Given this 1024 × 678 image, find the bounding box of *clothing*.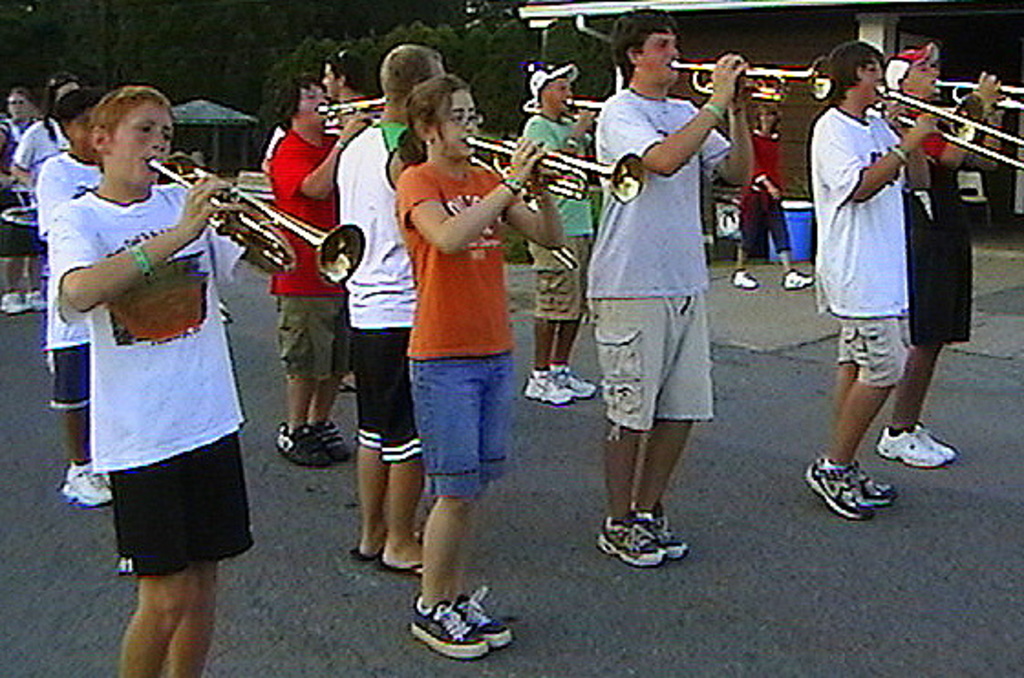
57/146/249/577.
